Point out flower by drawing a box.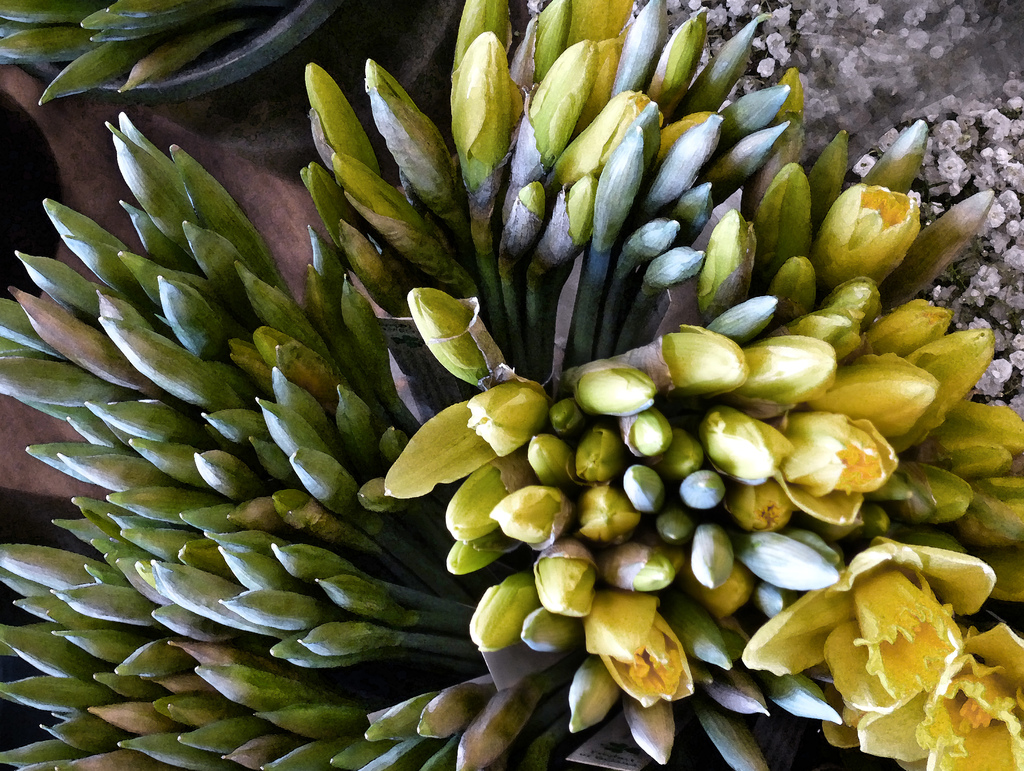
742:540:1005:734.
